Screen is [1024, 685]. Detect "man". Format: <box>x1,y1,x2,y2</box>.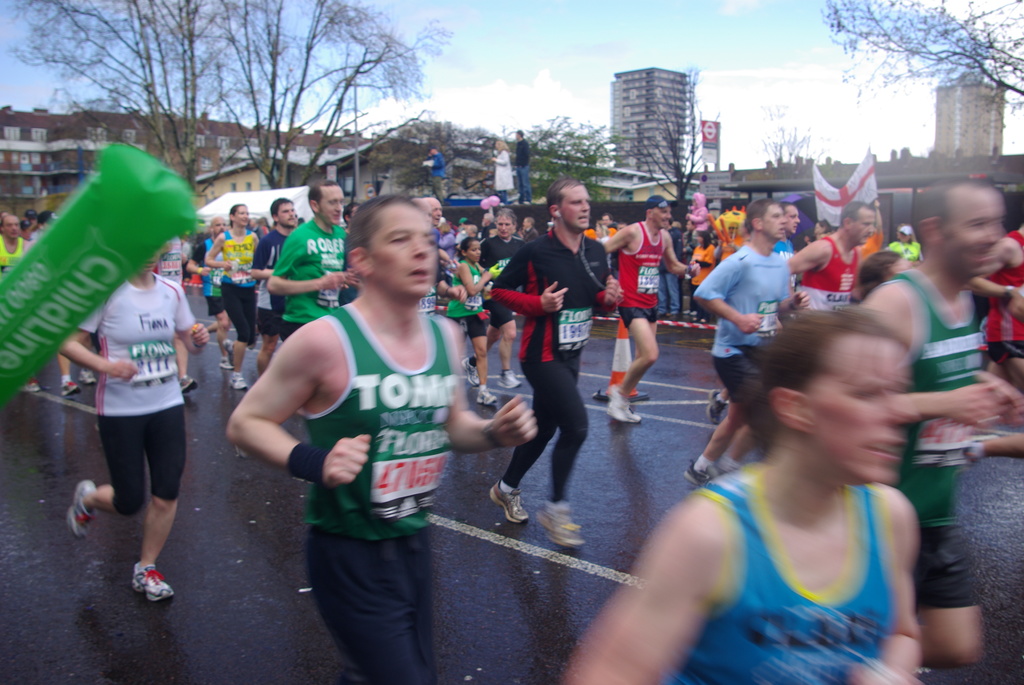
<box>239,196,508,663</box>.
